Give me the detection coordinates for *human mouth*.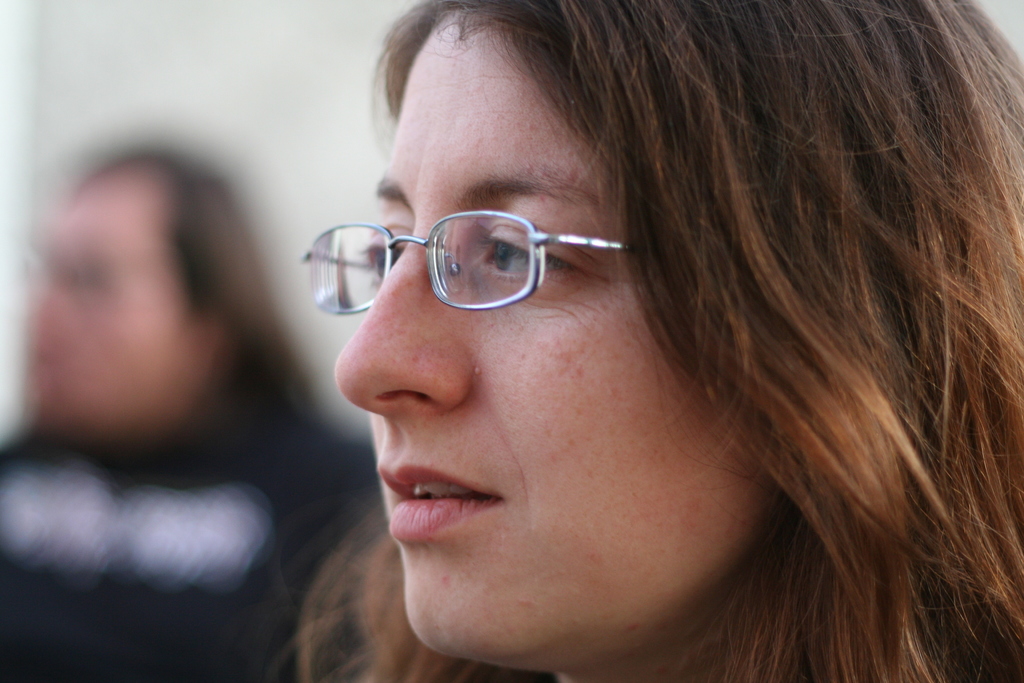
rect(382, 440, 513, 579).
